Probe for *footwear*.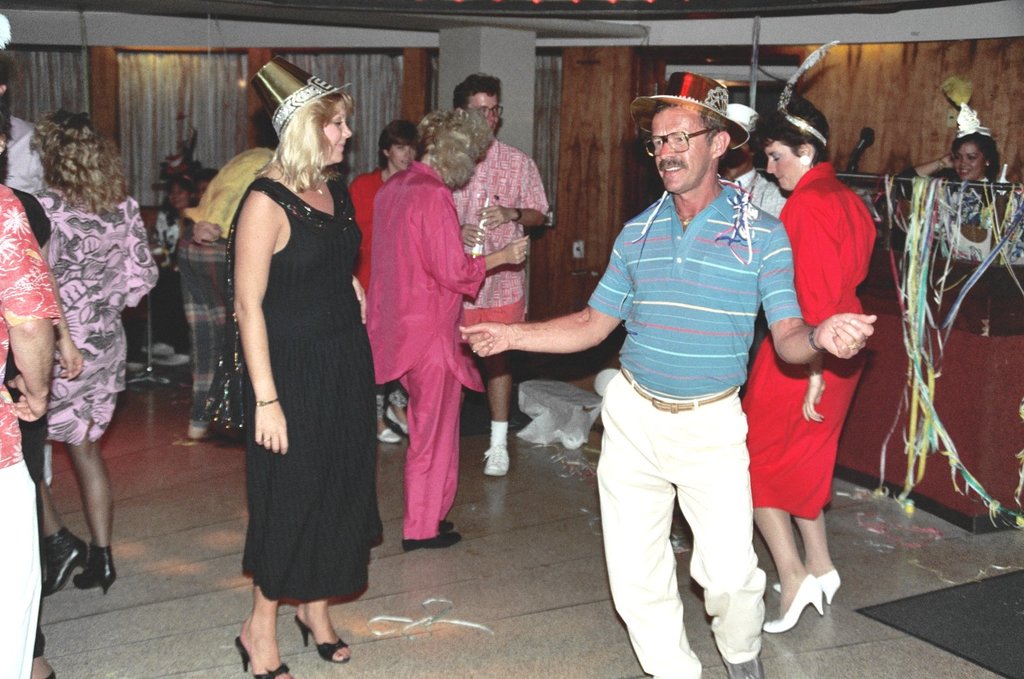
Probe result: <region>398, 531, 464, 549</region>.
